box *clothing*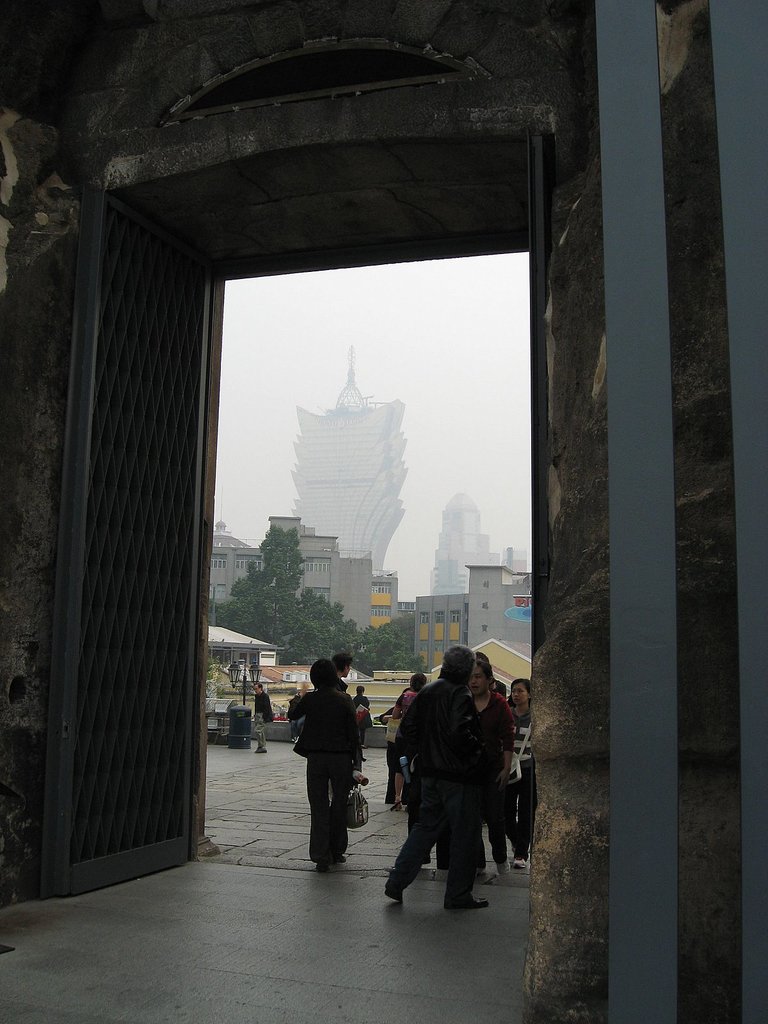
left=349, top=700, right=369, bottom=756
